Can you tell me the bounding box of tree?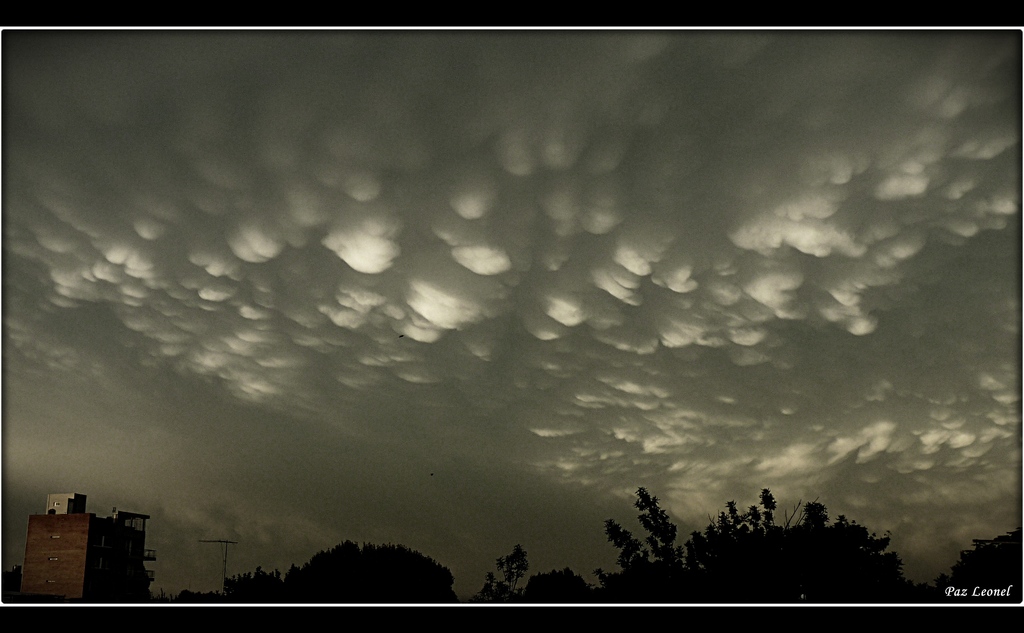
l=527, t=568, r=596, b=600.
